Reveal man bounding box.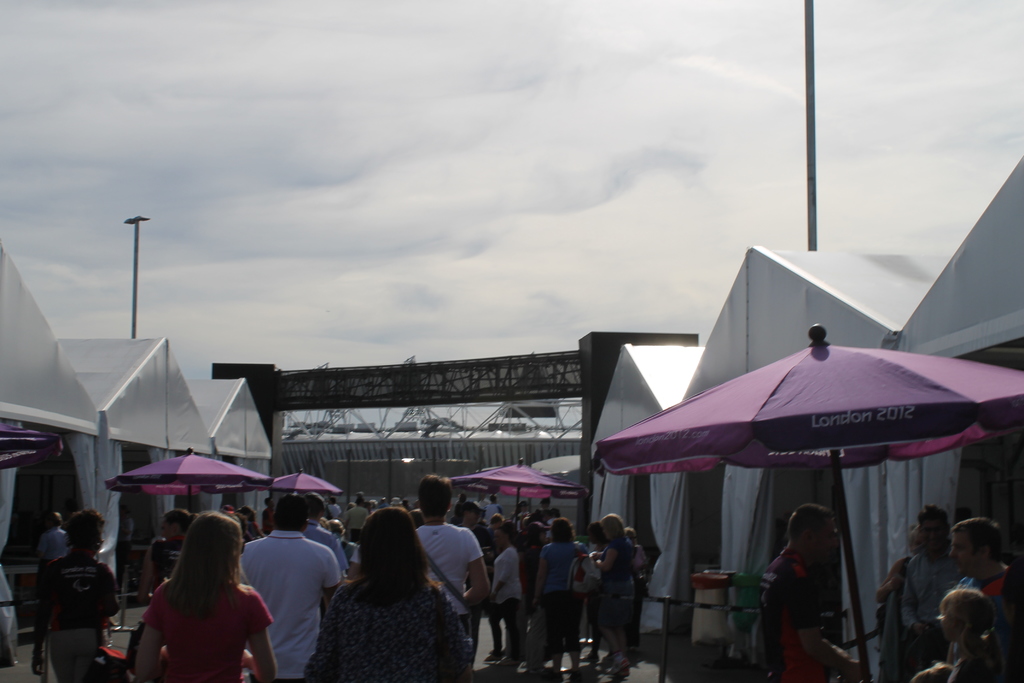
Revealed: [413,477,488,642].
